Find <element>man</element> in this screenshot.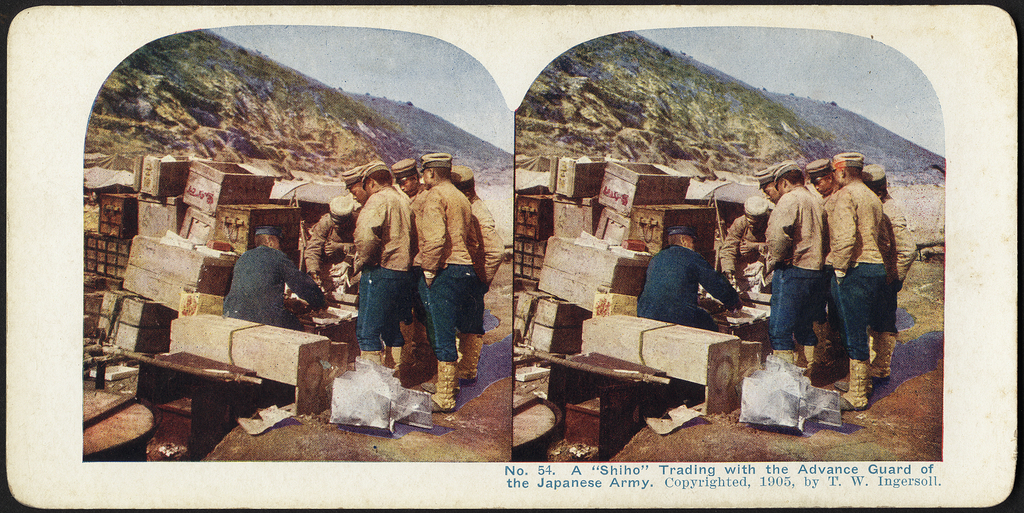
The bounding box for <element>man</element> is locate(340, 165, 362, 209).
